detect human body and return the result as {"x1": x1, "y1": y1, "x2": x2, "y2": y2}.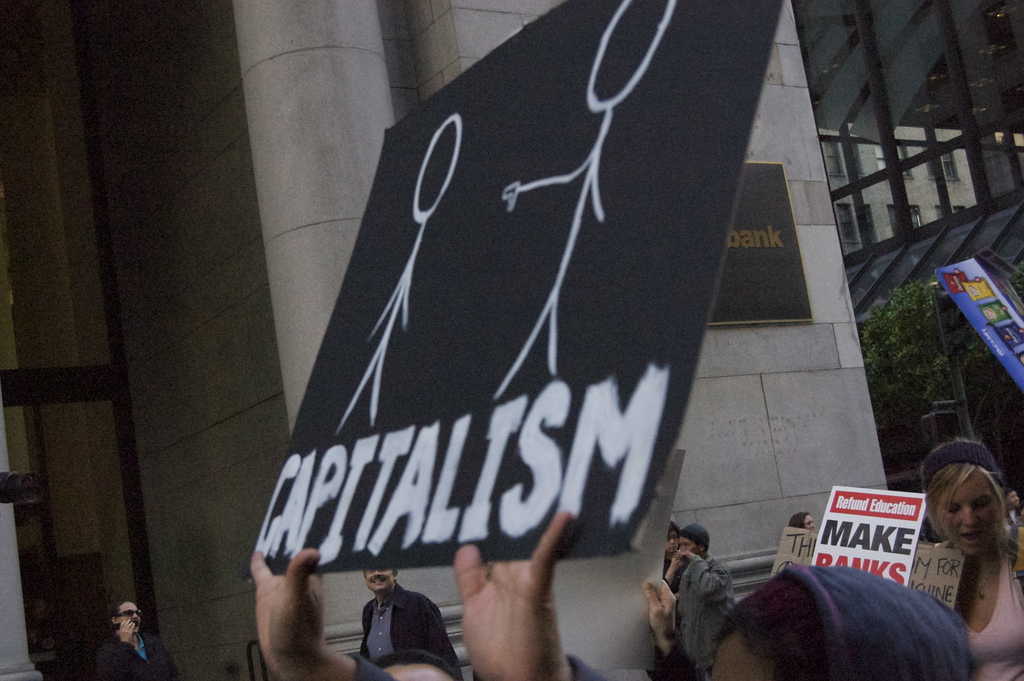
{"x1": 681, "y1": 520, "x2": 749, "y2": 680}.
